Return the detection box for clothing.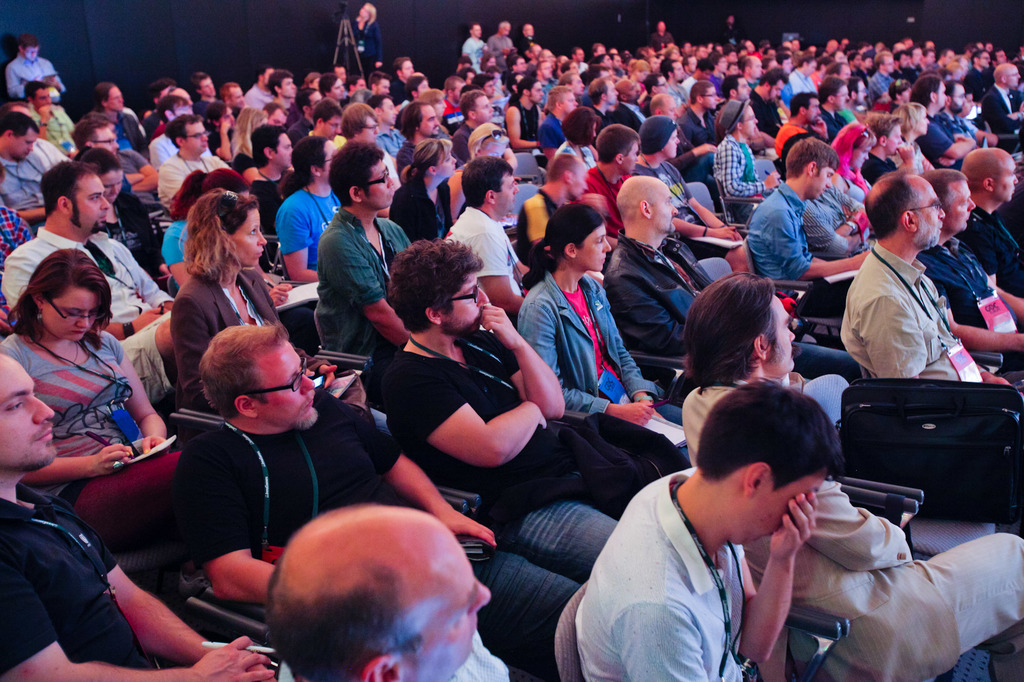
[x1=957, y1=202, x2=1023, y2=290].
